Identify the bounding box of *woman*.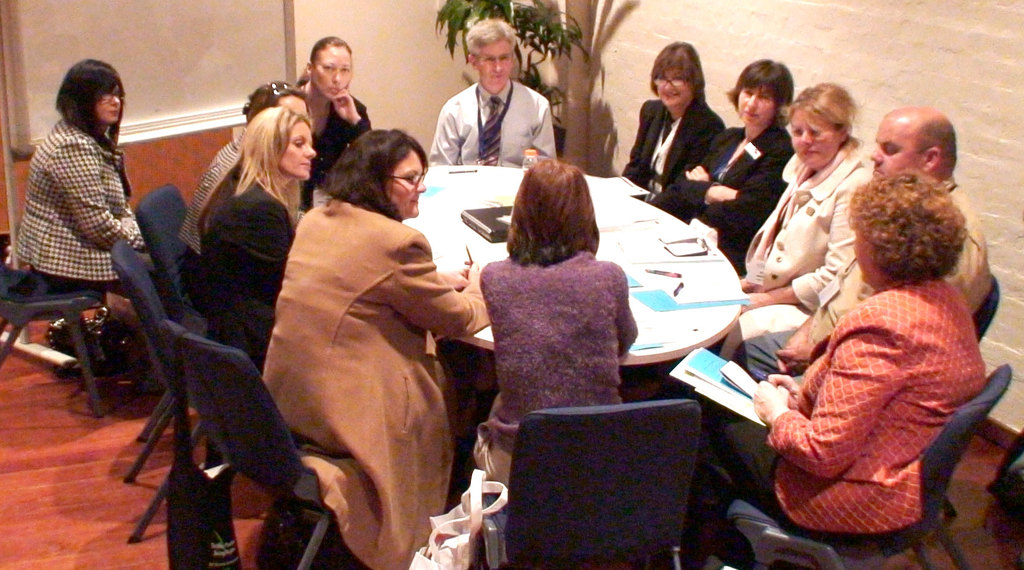
box=[260, 129, 493, 569].
